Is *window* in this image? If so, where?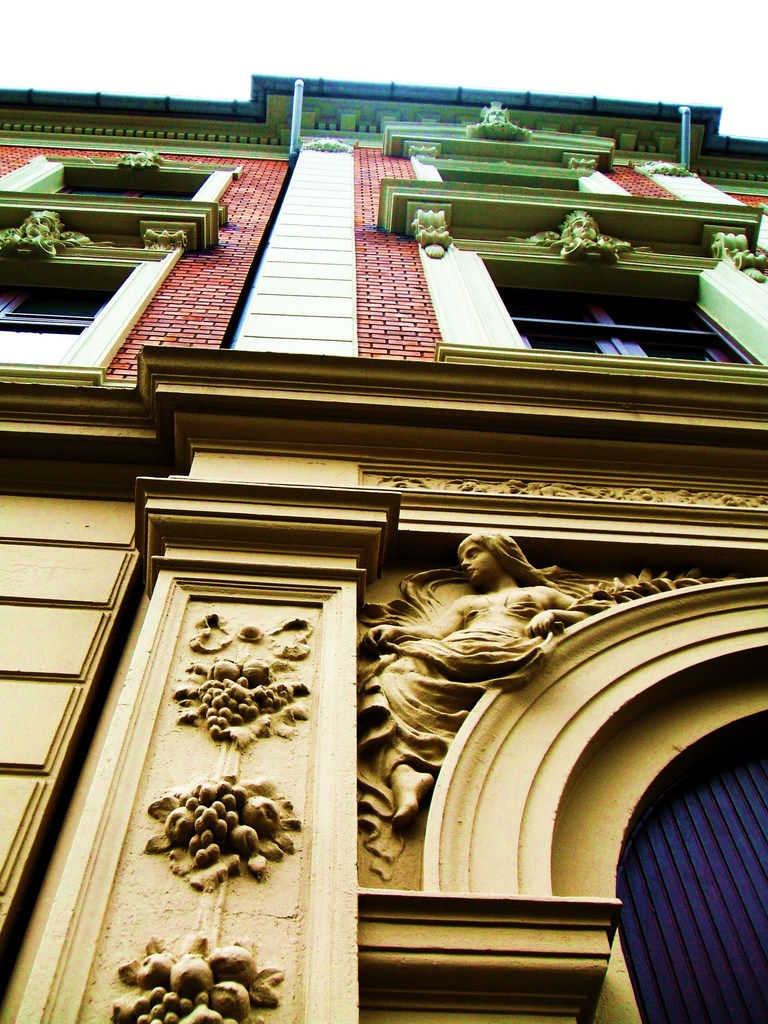
Yes, at [x1=0, y1=152, x2=246, y2=385].
